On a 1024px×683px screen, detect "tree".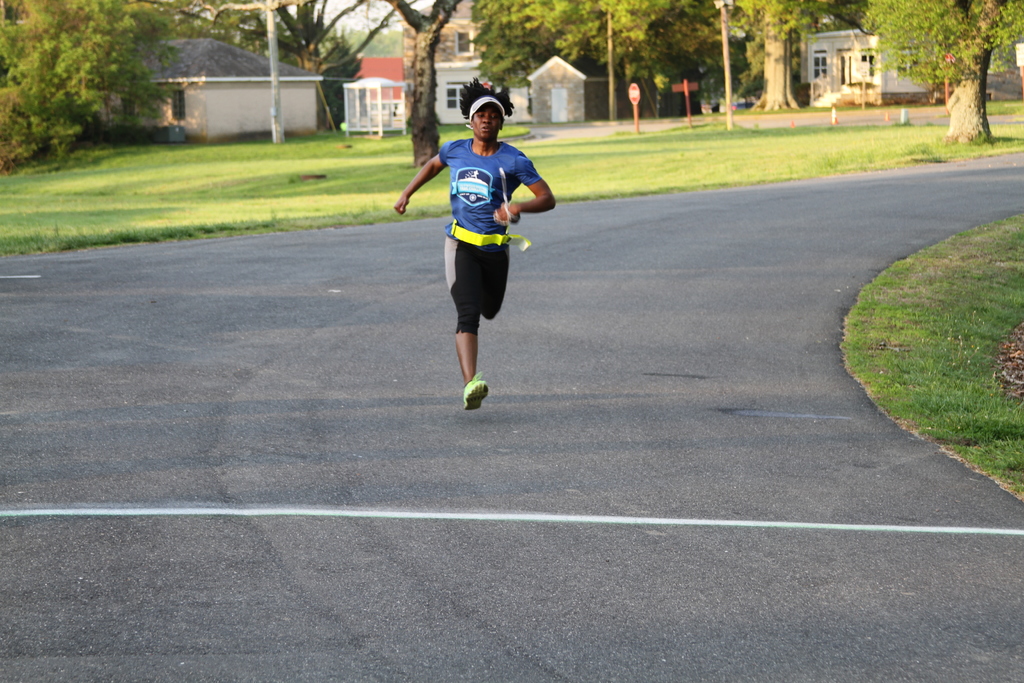
x1=913, y1=2, x2=1020, y2=123.
